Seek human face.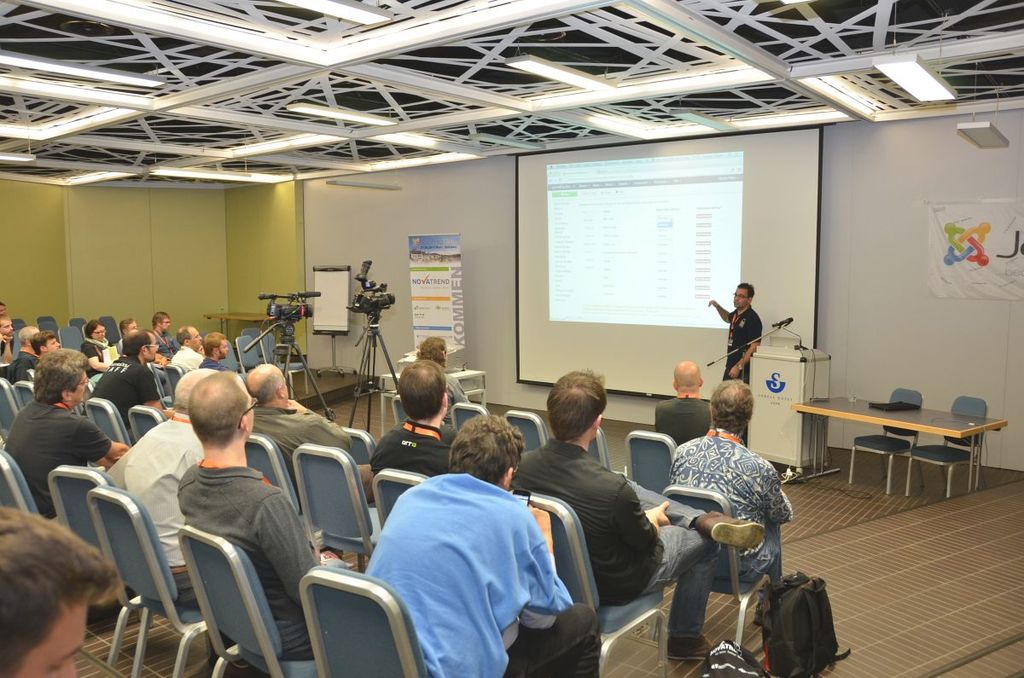
x1=187, y1=327, x2=204, y2=349.
